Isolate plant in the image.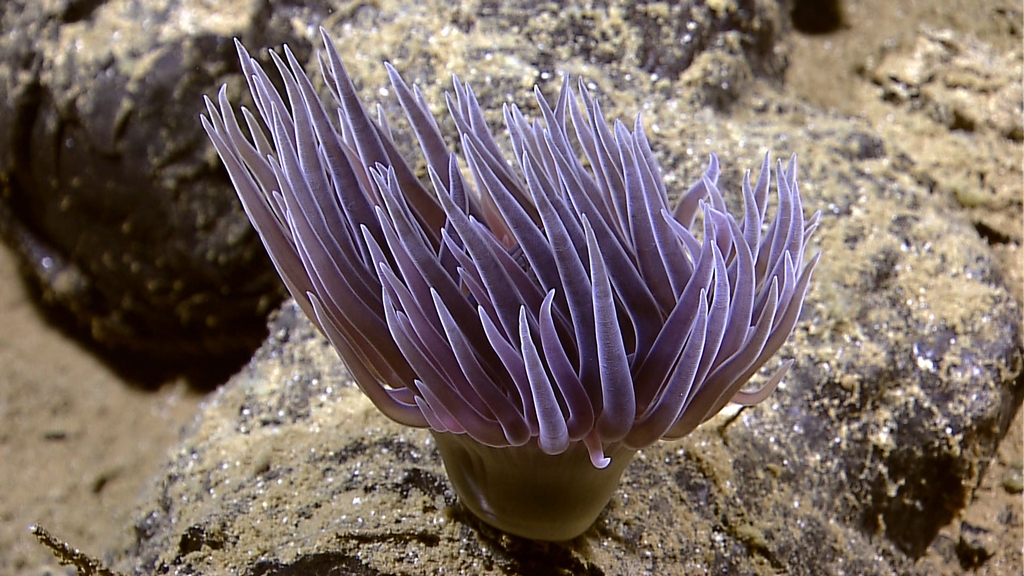
Isolated region: select_region(194, 17, 831, 550).
